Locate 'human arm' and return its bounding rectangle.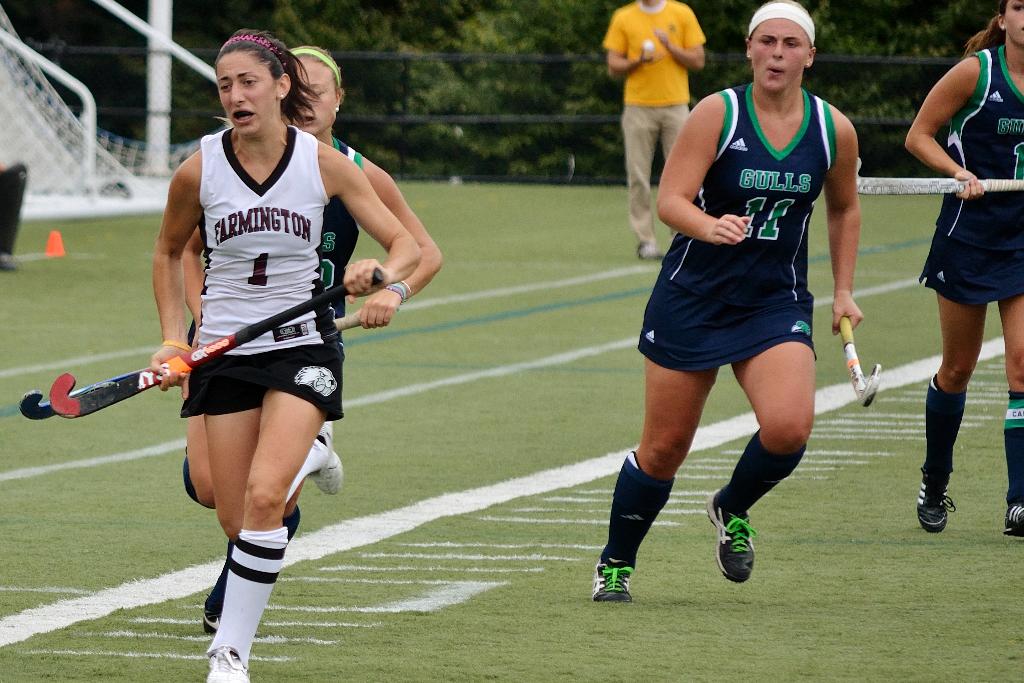
(653,9,714,73).
